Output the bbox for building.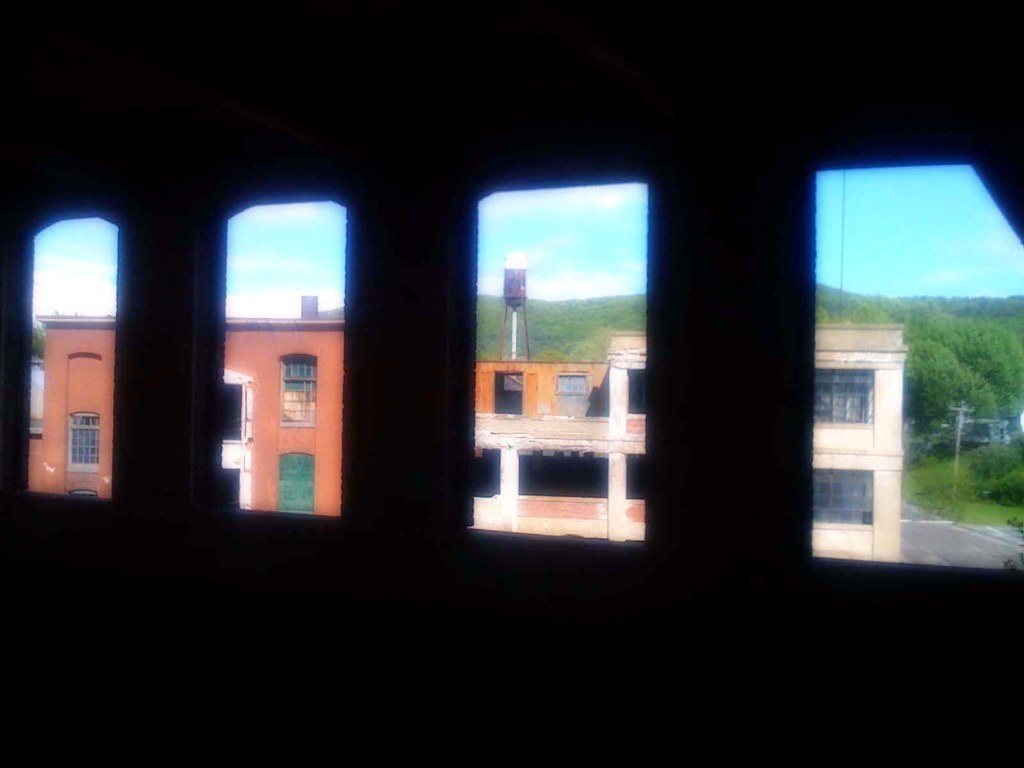
(35, 296, 343, 515).
